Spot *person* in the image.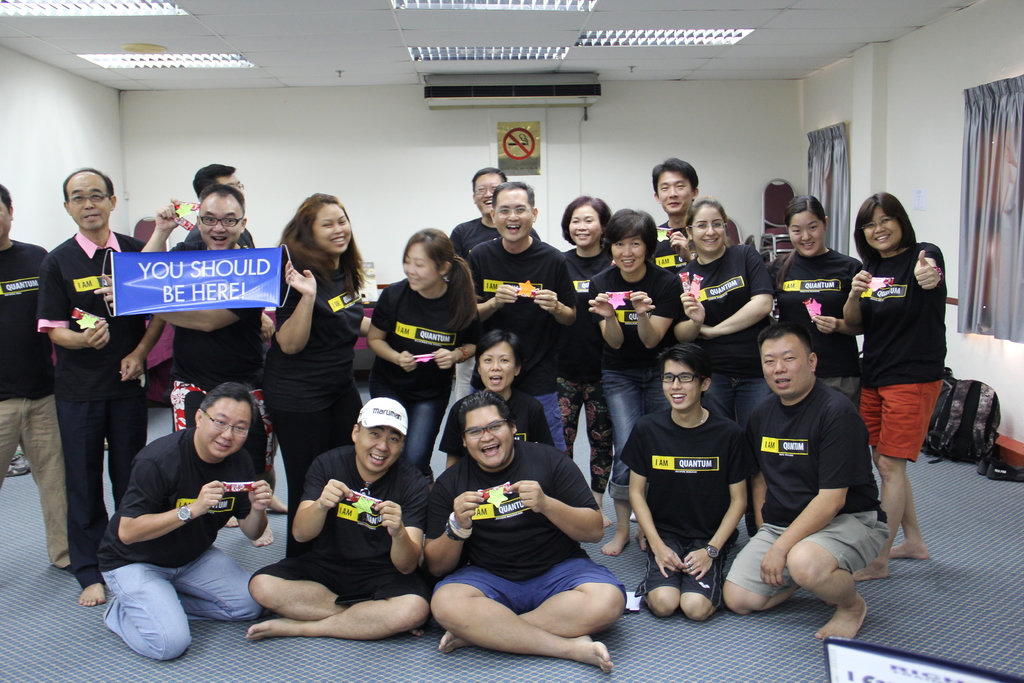
*person* found at 616, 346, 758, 617.
